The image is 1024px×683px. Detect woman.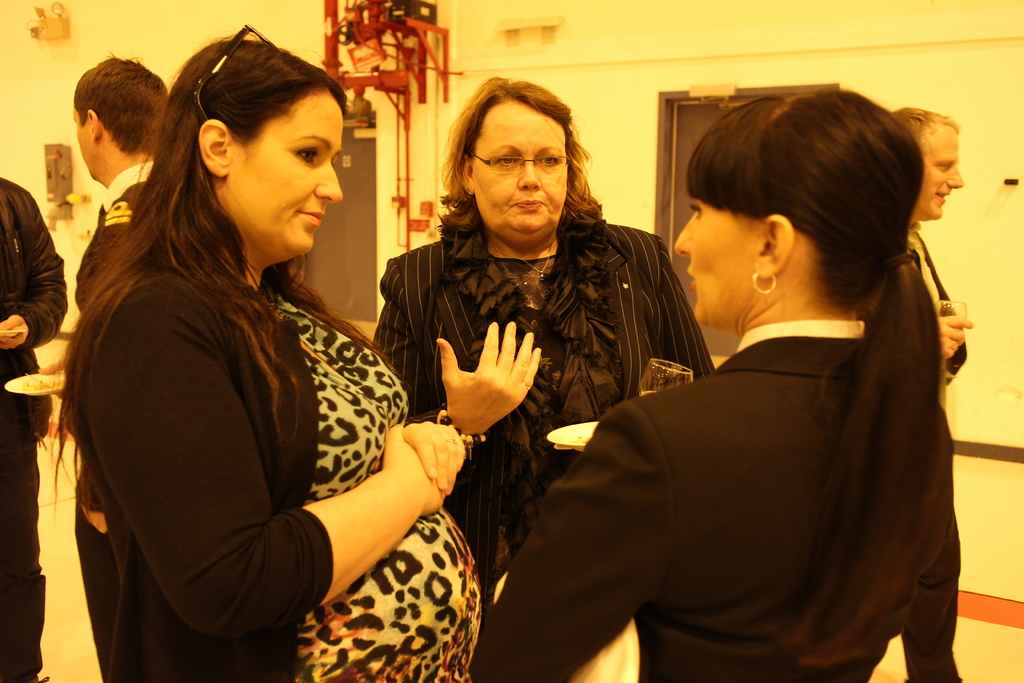
Detection: select_region(369, 71, 716, 602).
